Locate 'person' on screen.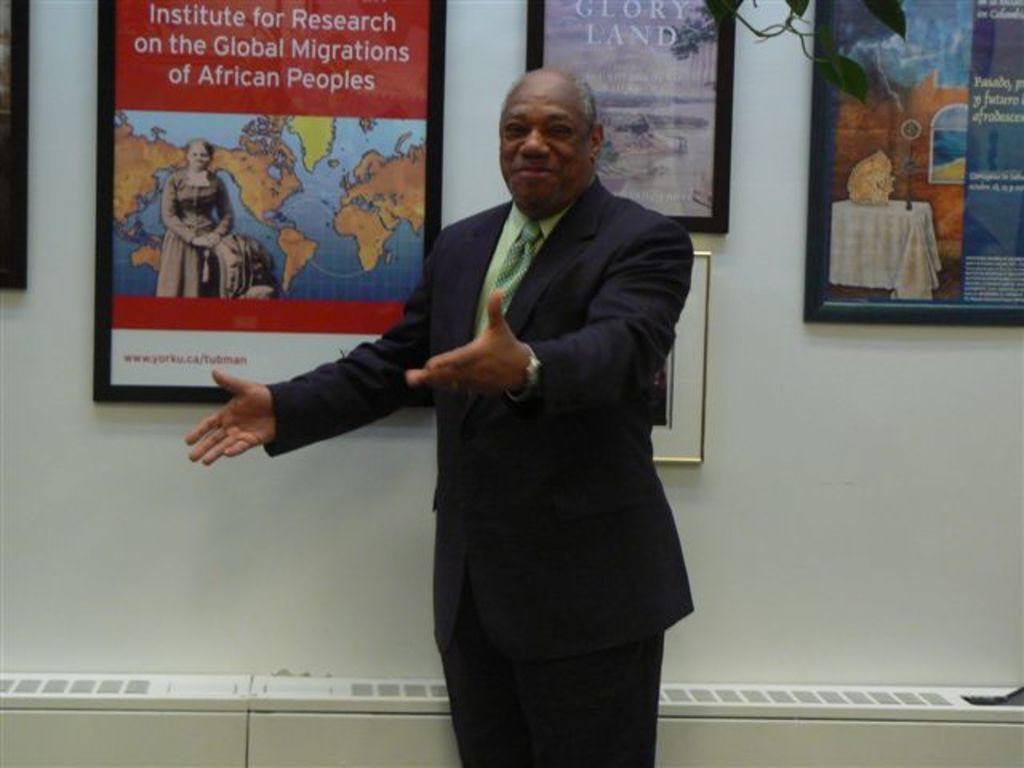
On screen at 150/136/237/302.
